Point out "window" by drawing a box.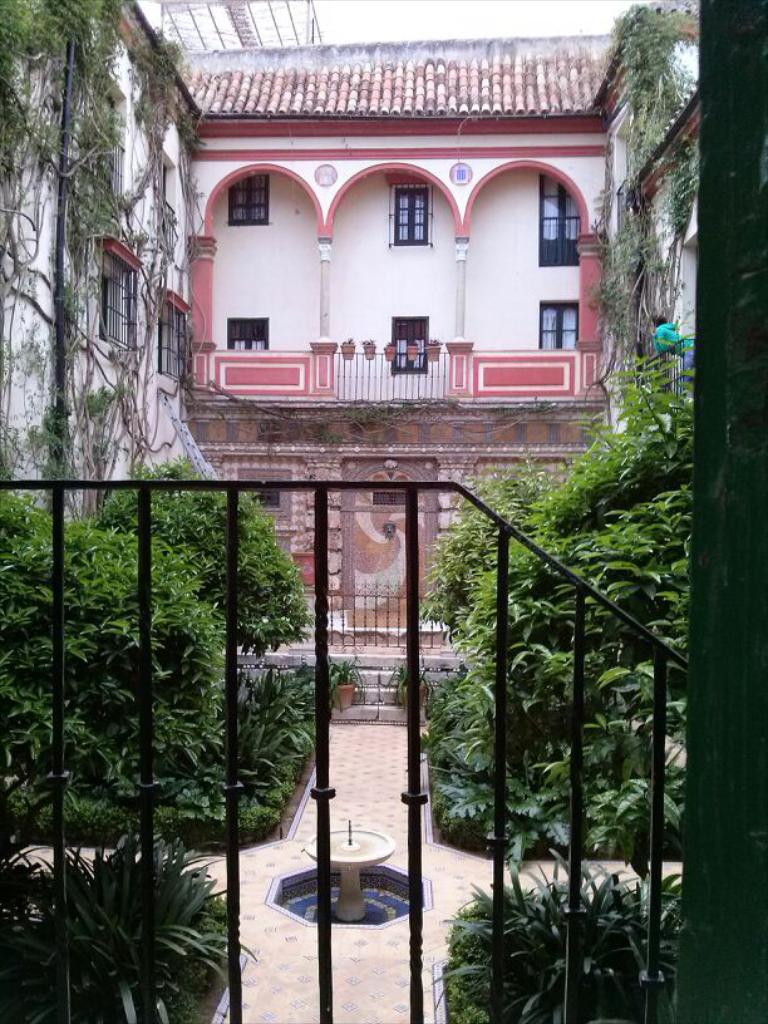
Rect(98, 267, 132, 363).
